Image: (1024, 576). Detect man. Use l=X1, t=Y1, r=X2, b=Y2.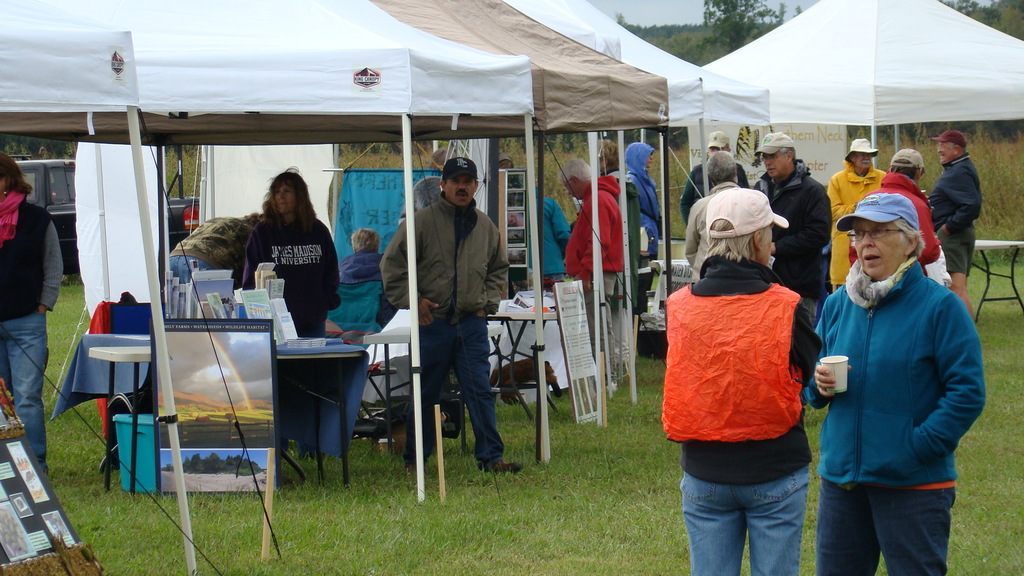
l=558, t=155, r=625, b=385.
